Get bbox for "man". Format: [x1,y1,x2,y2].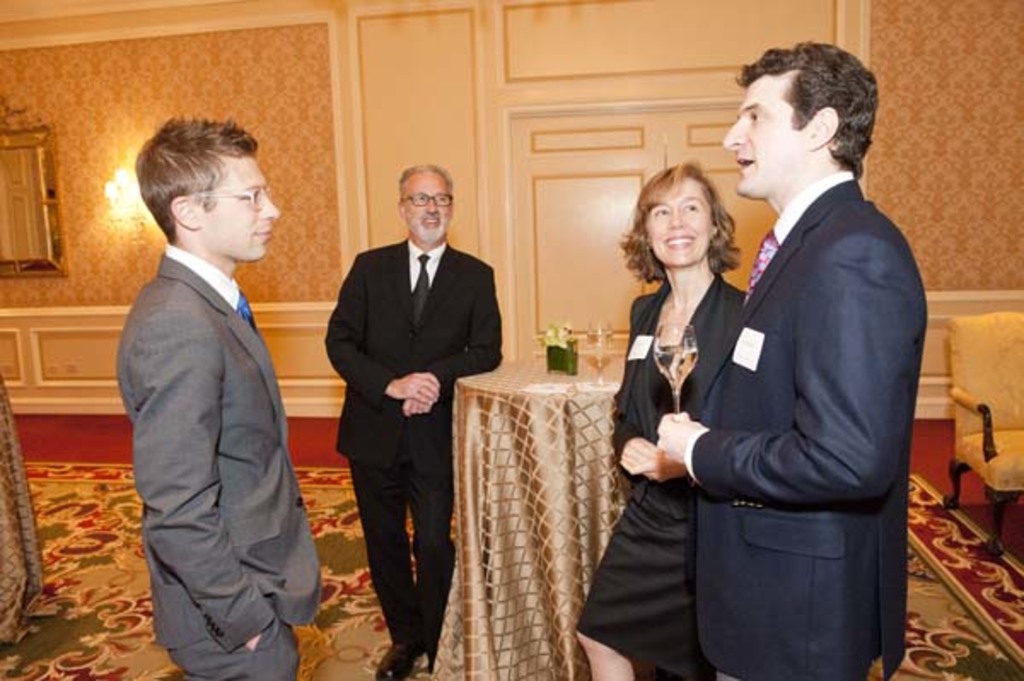
[335,162,500,679].
